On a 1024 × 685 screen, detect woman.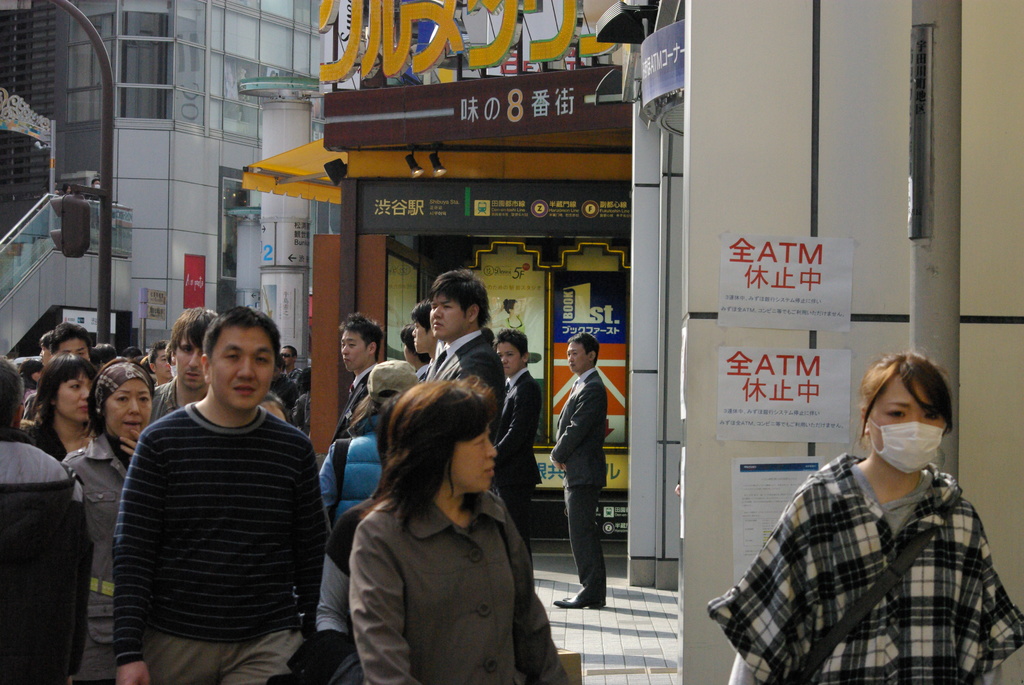
bbox=(314, 356, 423, 684).
